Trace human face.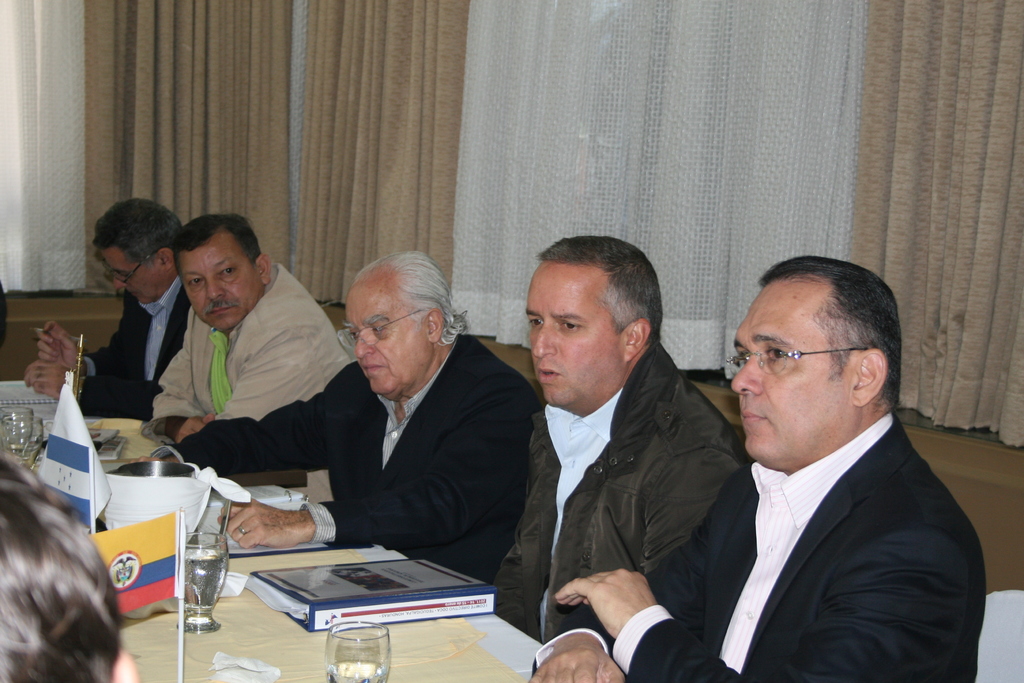
Traced to <region>731, 281, 856, 459</region>.
